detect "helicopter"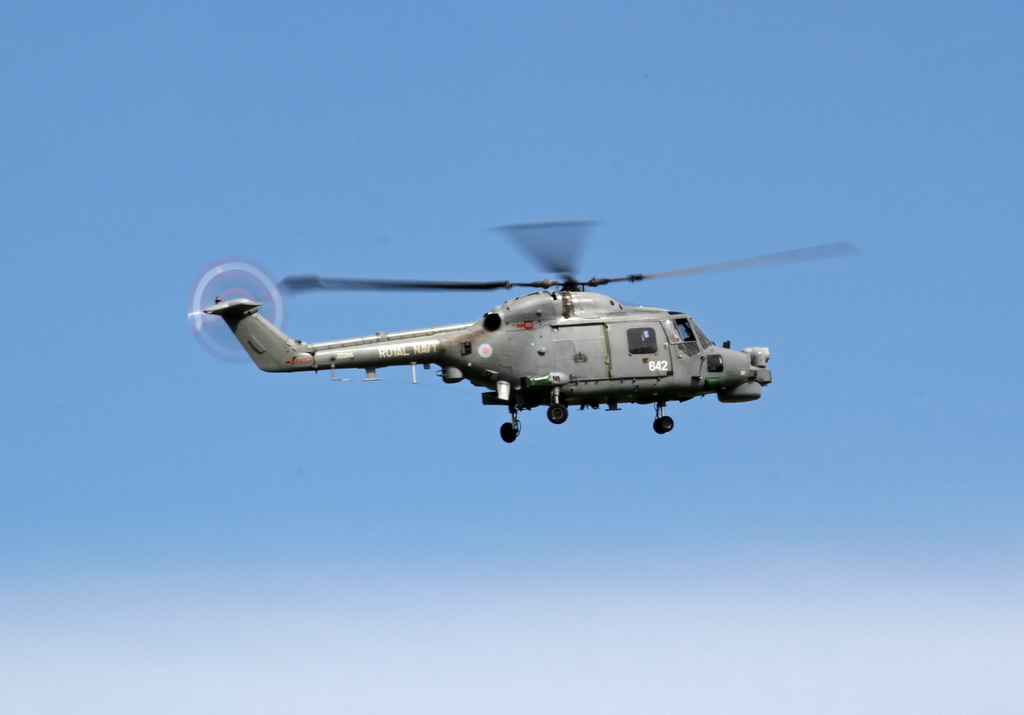
188 218 869 448
